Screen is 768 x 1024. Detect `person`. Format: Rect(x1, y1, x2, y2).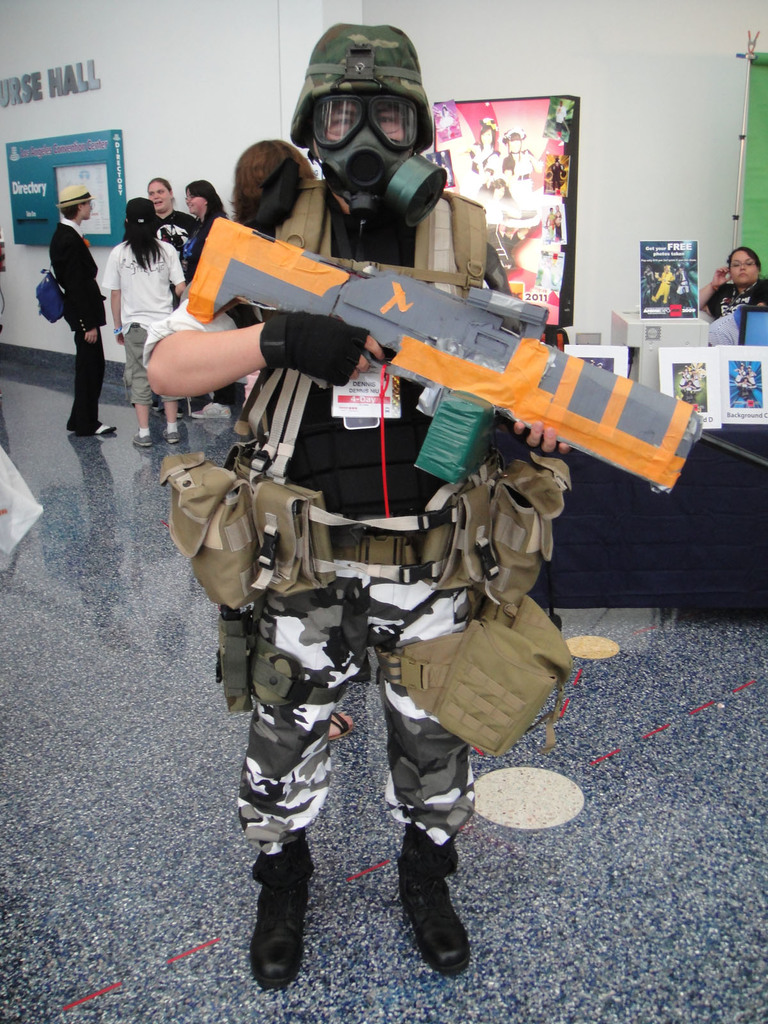
Rect(33, 163, 113, 459).
